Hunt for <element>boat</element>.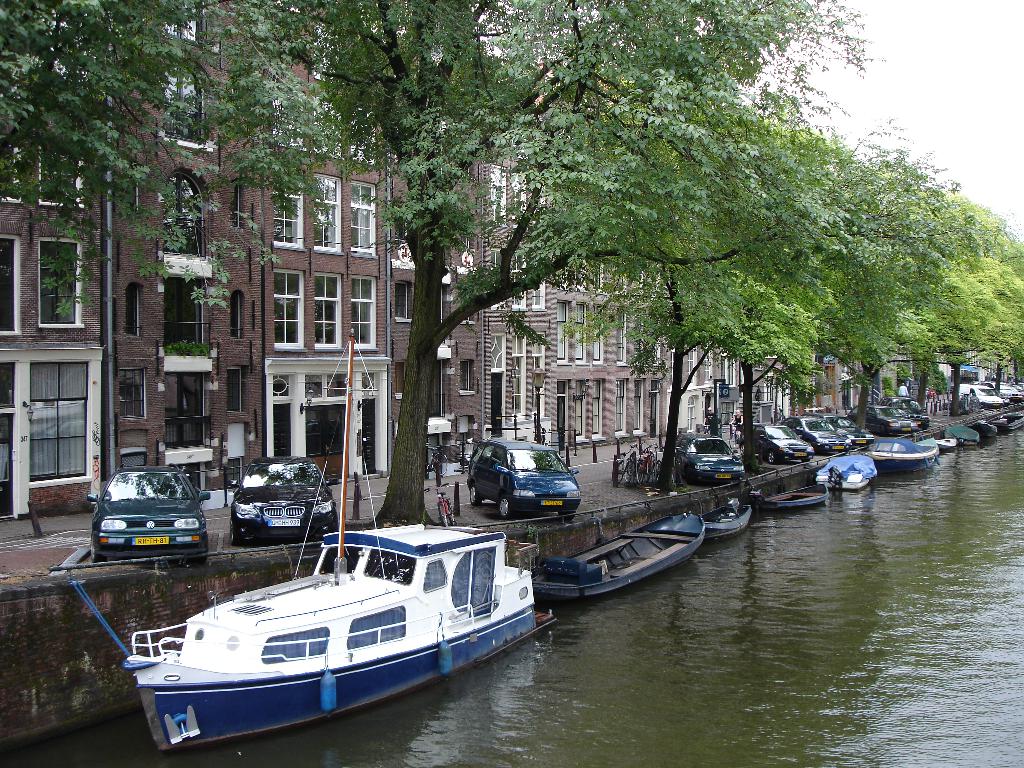
Hunted down at 532,509,707,612.
